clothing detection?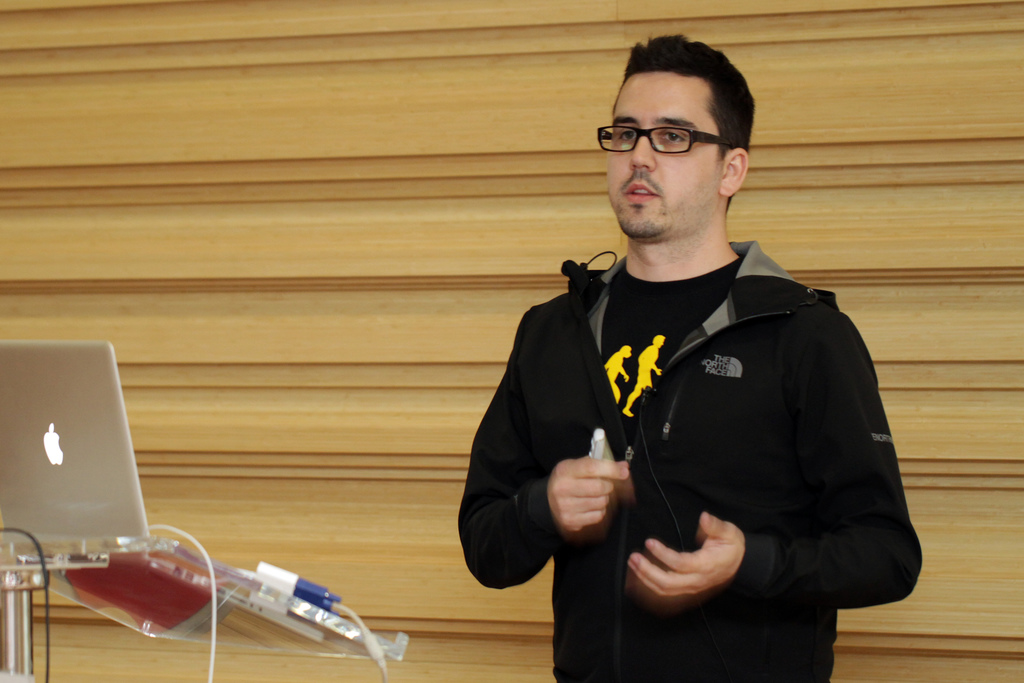
select_region(486, 191, 911, 659)
